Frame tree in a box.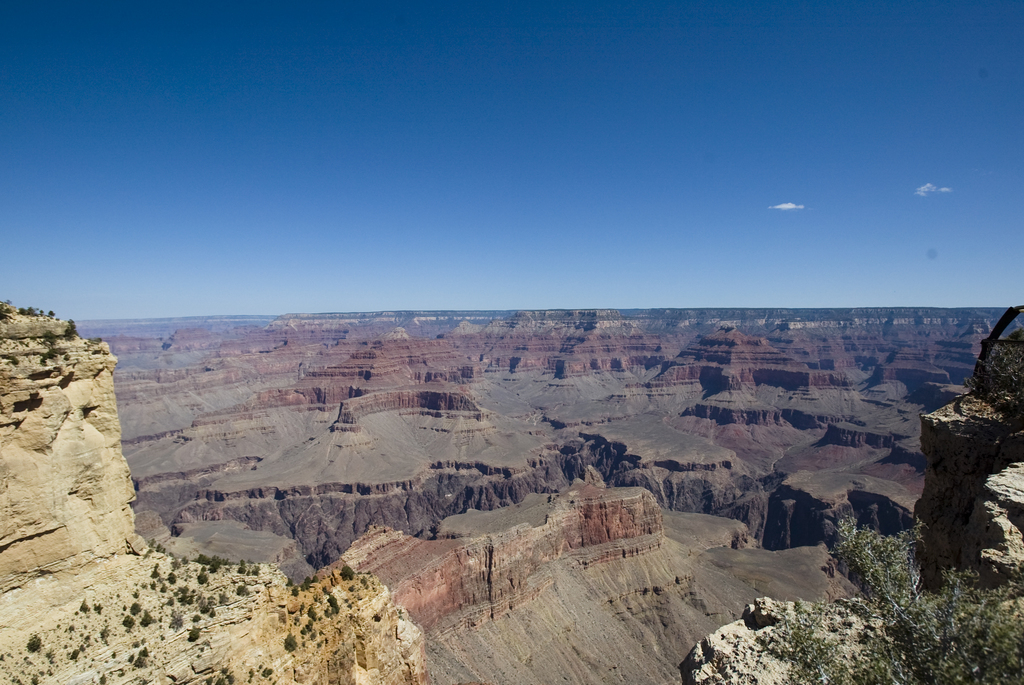
[x1=133, y1=654, x2=143, y2=670].
